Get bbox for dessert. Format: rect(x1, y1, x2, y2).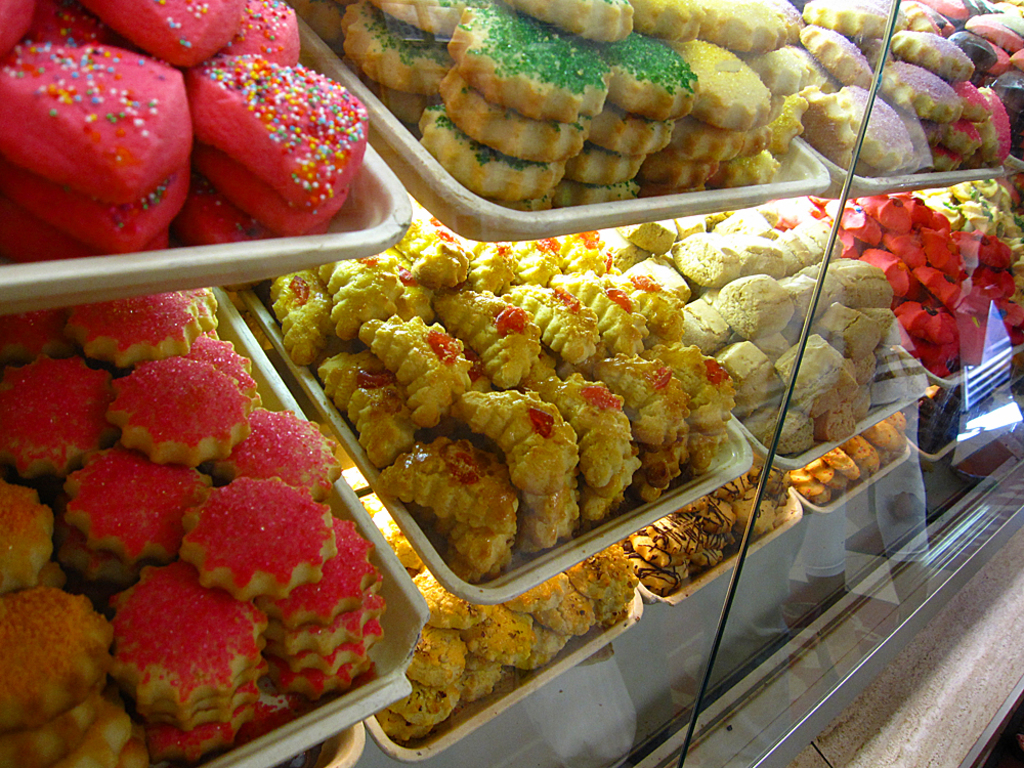
rect(940, 224, 1010, 268).
